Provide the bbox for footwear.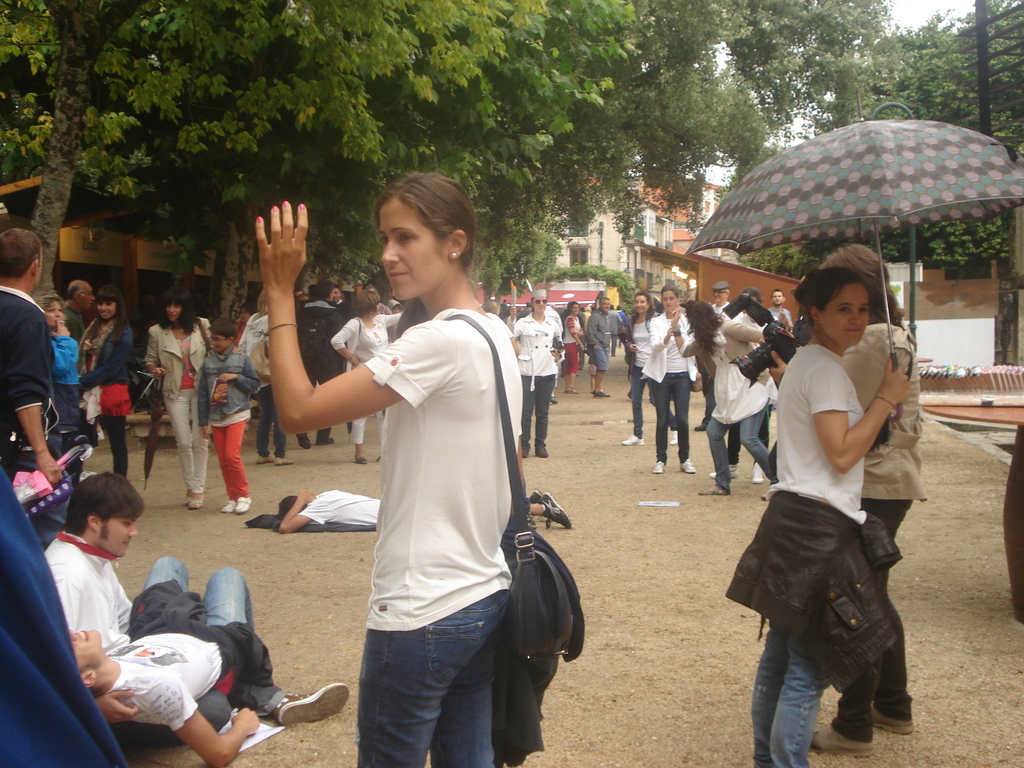
bbox=[697, 484, 724, 497].
